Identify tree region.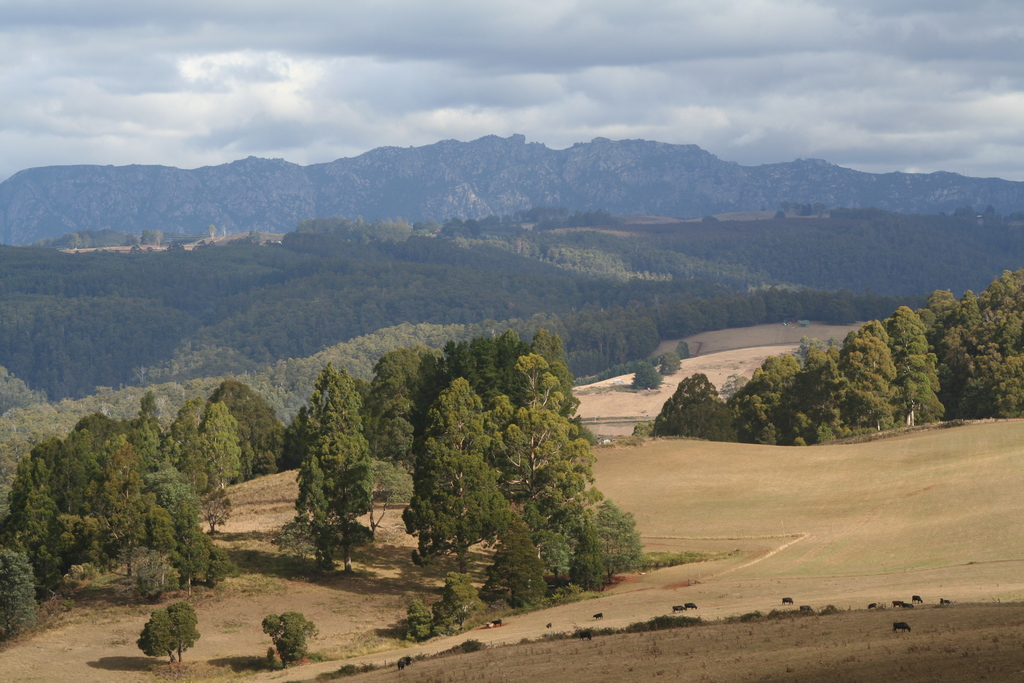
Region: (220,375,280,479).
